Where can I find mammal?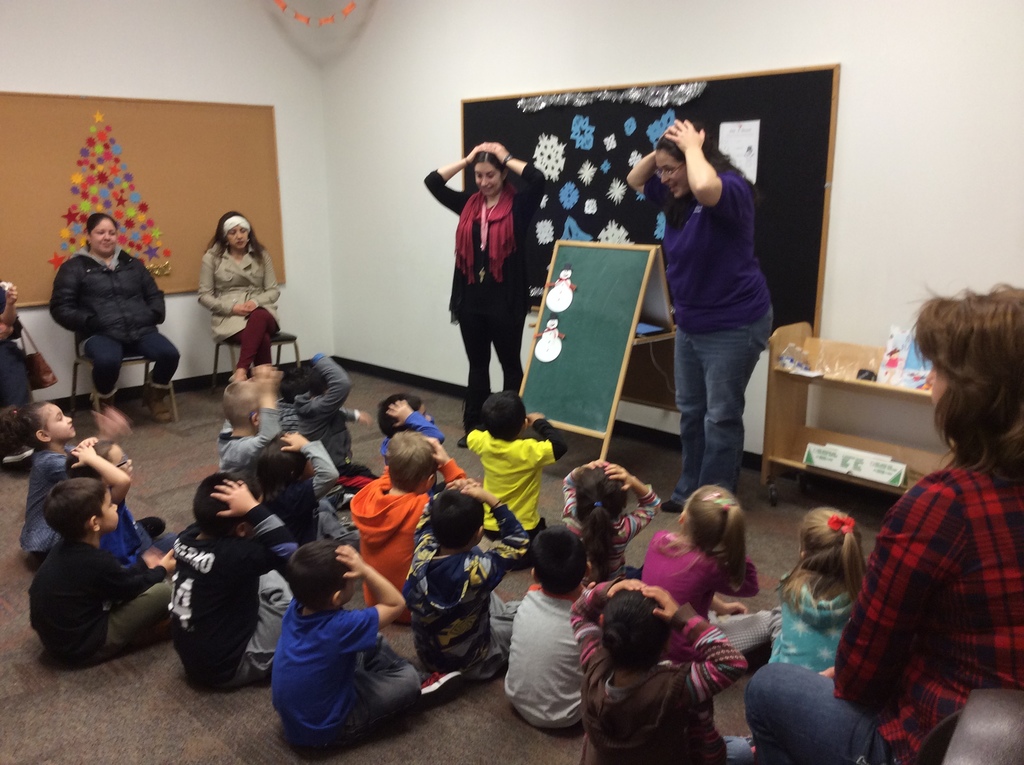
You can find it at rect(61, 434, 169, 567).
